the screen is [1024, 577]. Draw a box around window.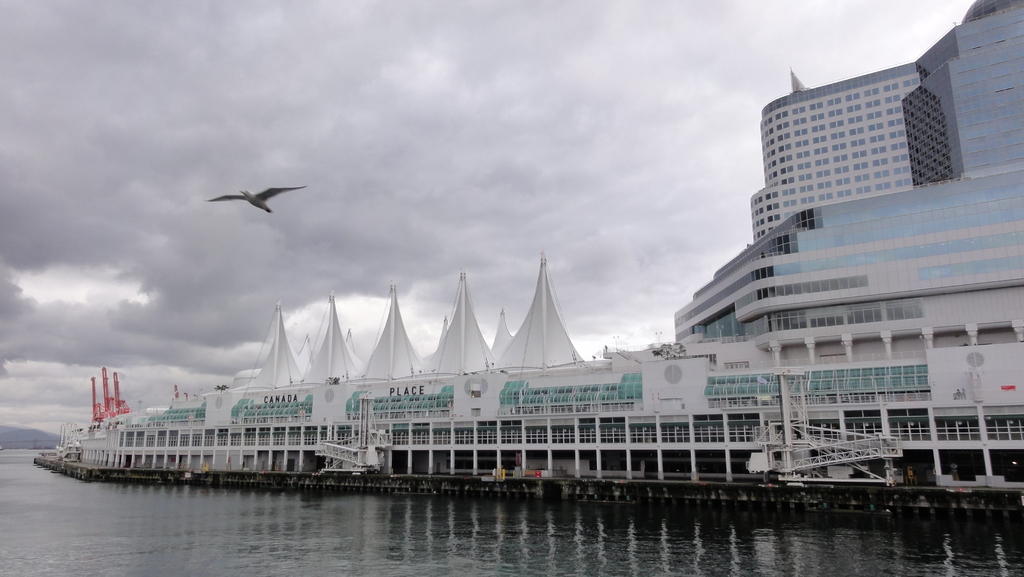
870,133,883,143.
